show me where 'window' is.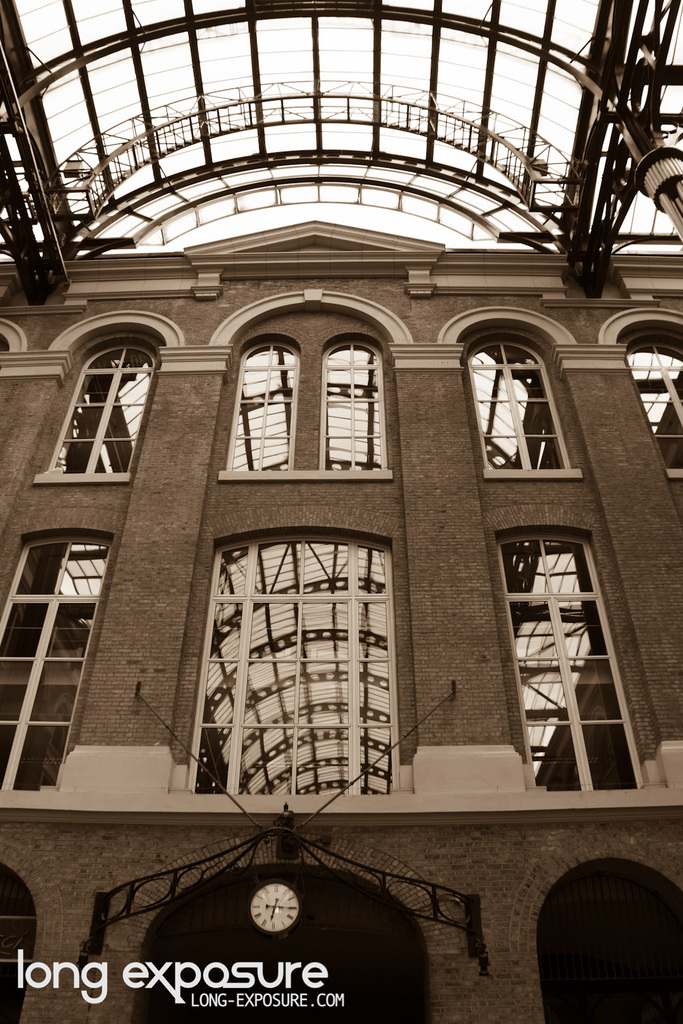
'window' is at {"left": 38, "top": 333, "right": 159, "bottom": 489}.
